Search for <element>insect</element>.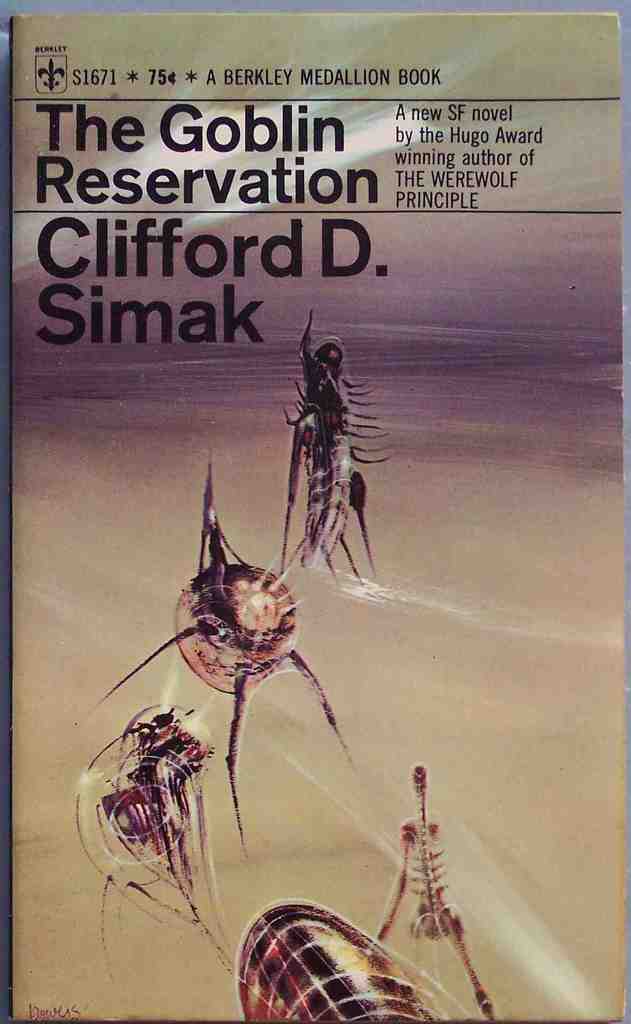
Found at {"x1": 96, "y1": 459, "x2": 355, "y2": 838}.
